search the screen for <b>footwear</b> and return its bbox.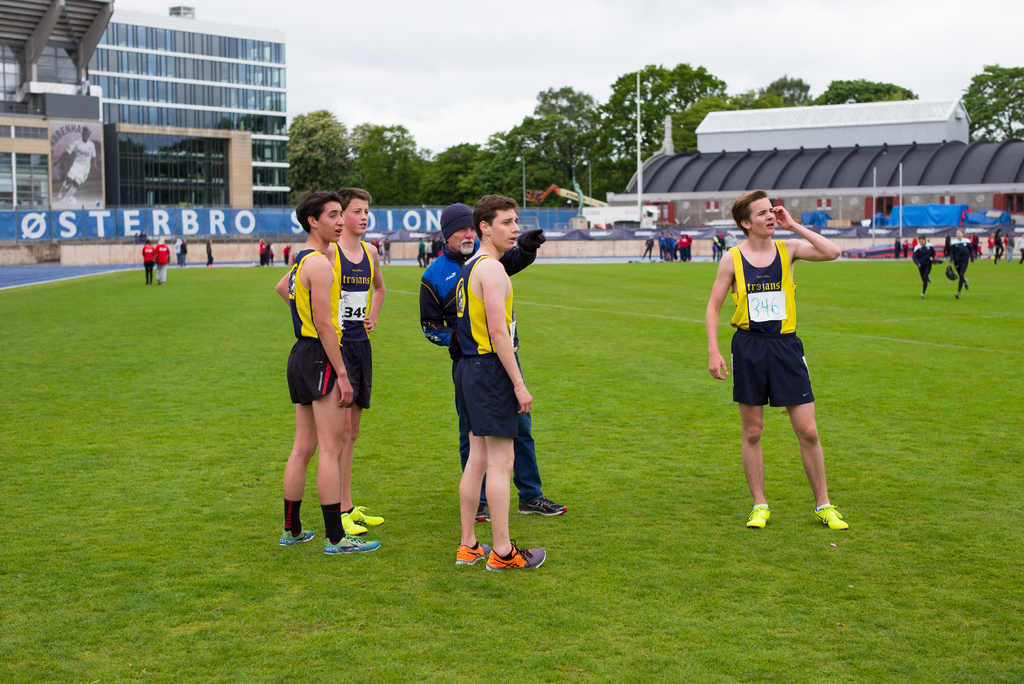
Found: select_region(457, 545, 488, 561).
